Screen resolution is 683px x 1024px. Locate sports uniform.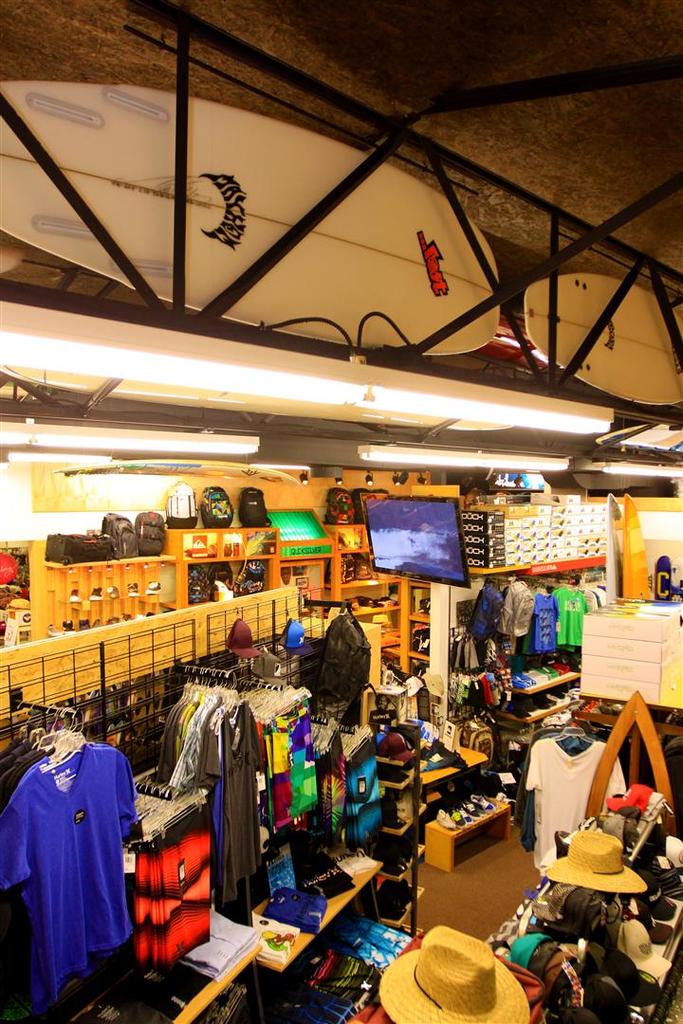
{"x1": 0, "y1": 737, "x2": 22, "y2": 753}.
